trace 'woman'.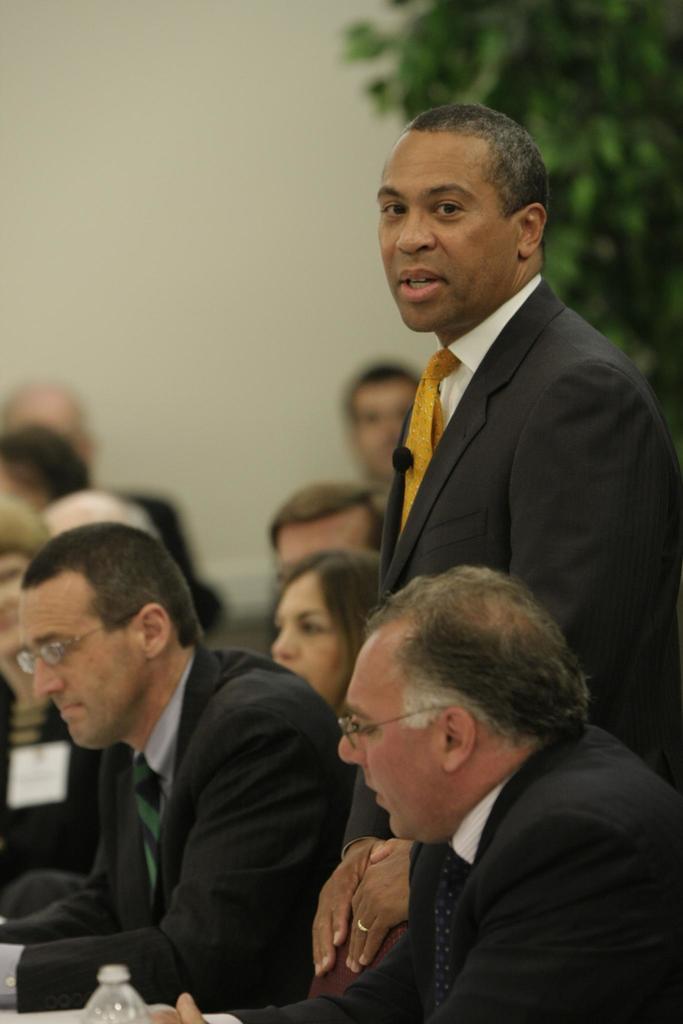
Traced to left=259, top=536, right=400, bottom=781.
